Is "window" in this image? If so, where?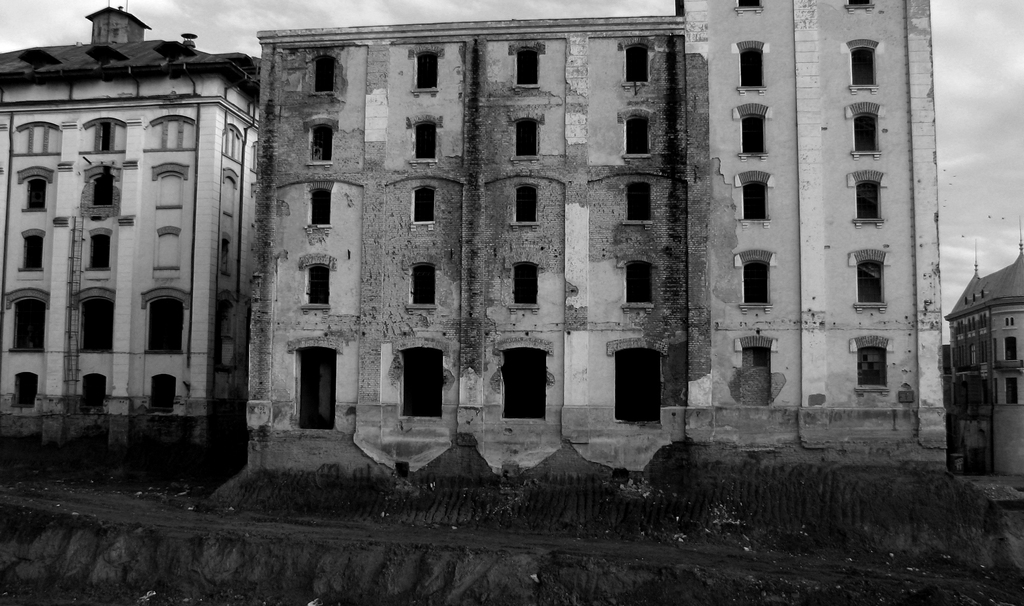
Yes, at (x1=20, y1=236, x2=39, y2=267).
